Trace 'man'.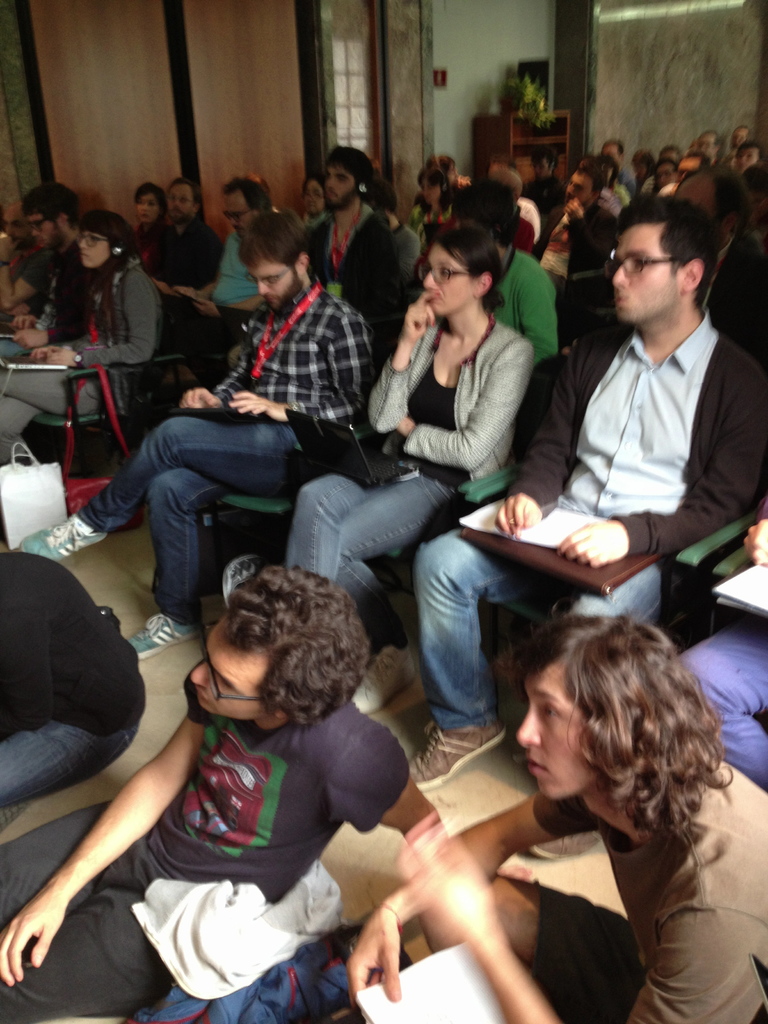
Traced to bbox=[193, 174, 292, 340].
